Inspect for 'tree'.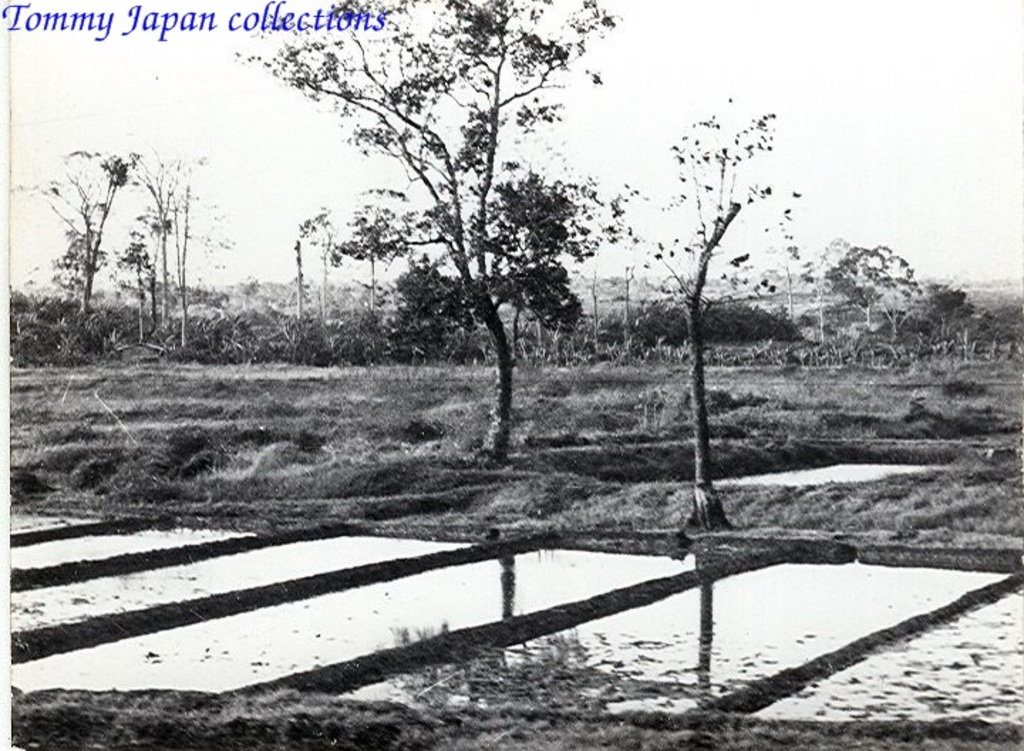
Inspection: left=302, top=23, right=602, bottom=475.
